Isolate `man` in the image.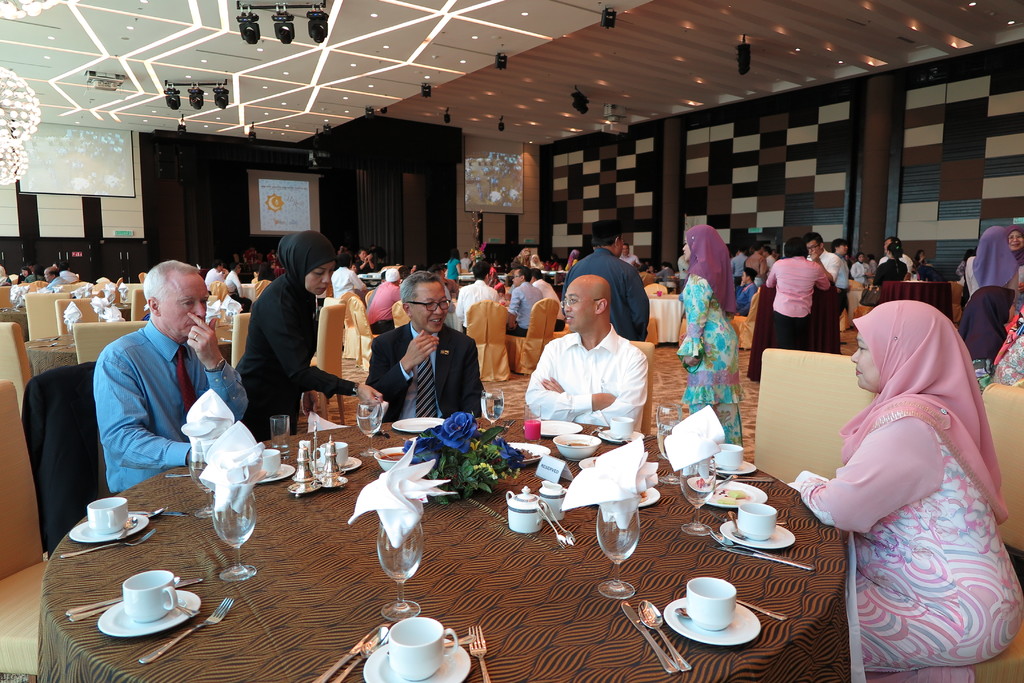
Isolated region: box(366, 270, 487, 424).
